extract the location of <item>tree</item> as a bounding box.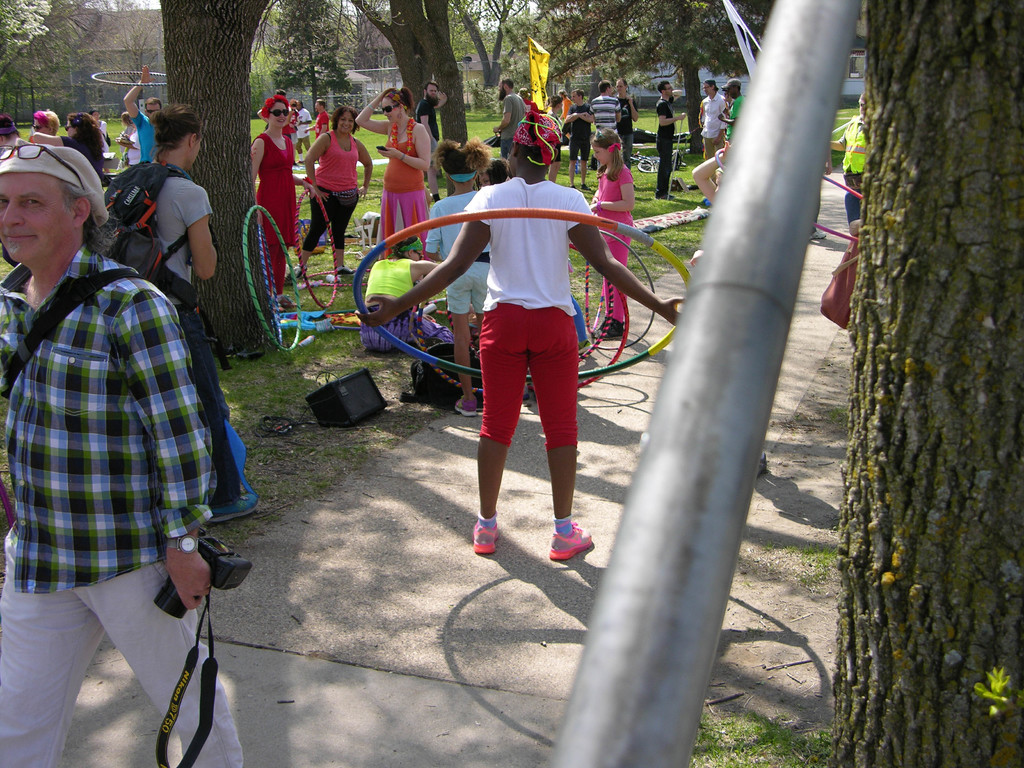
2/0/96/129.
